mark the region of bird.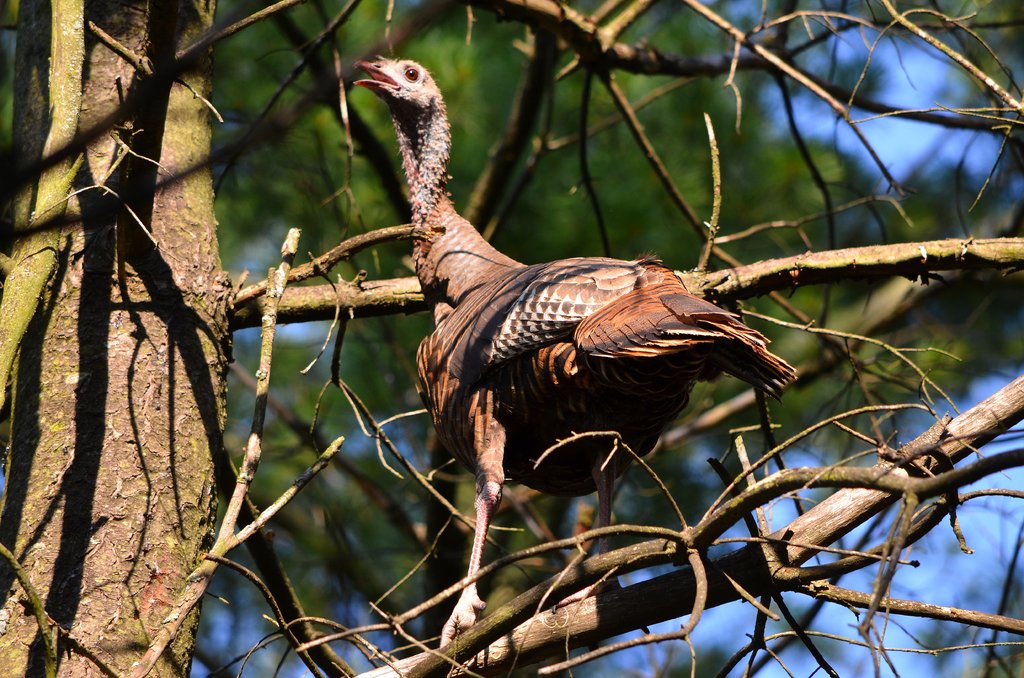
Region: <box>354,56,795,654</box>.
